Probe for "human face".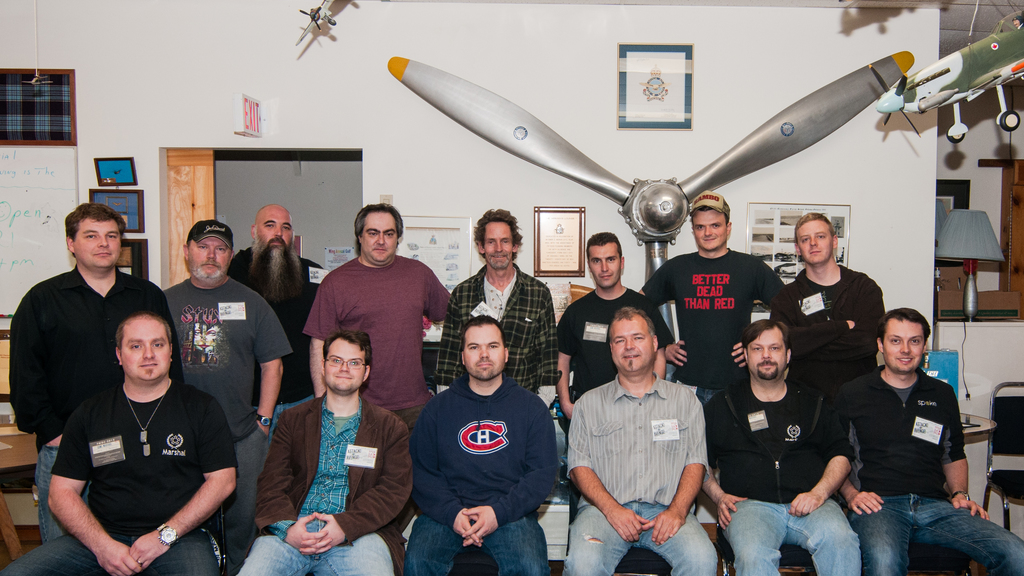
Probe result: x1=796 y1=219 x2=833 y2=270.
